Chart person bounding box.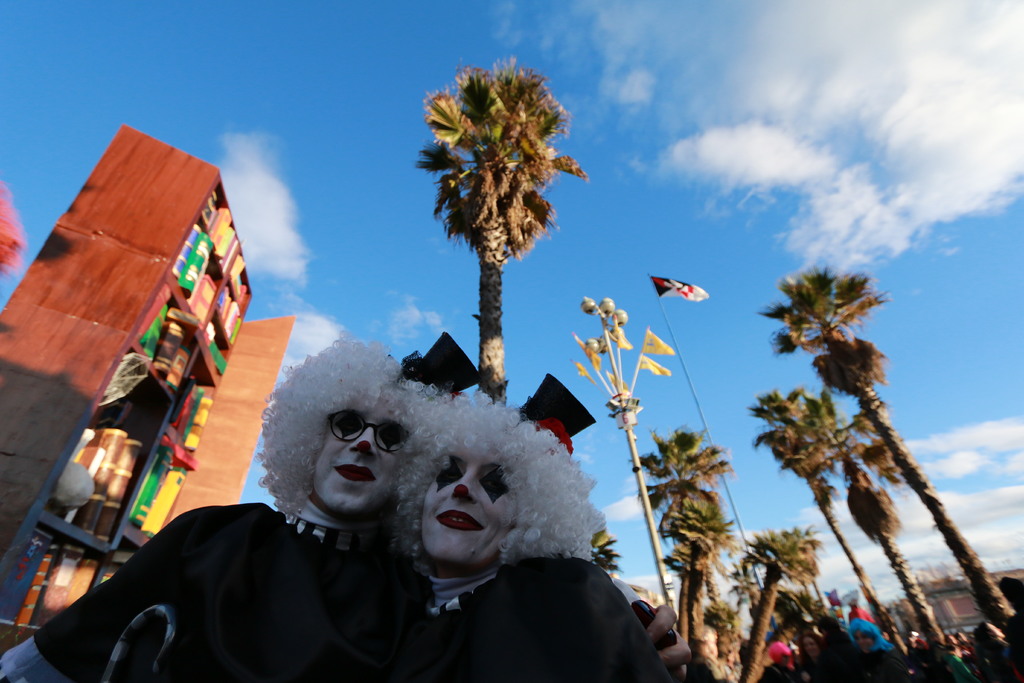
Charted: Rect(378, 415, 676, 682).
